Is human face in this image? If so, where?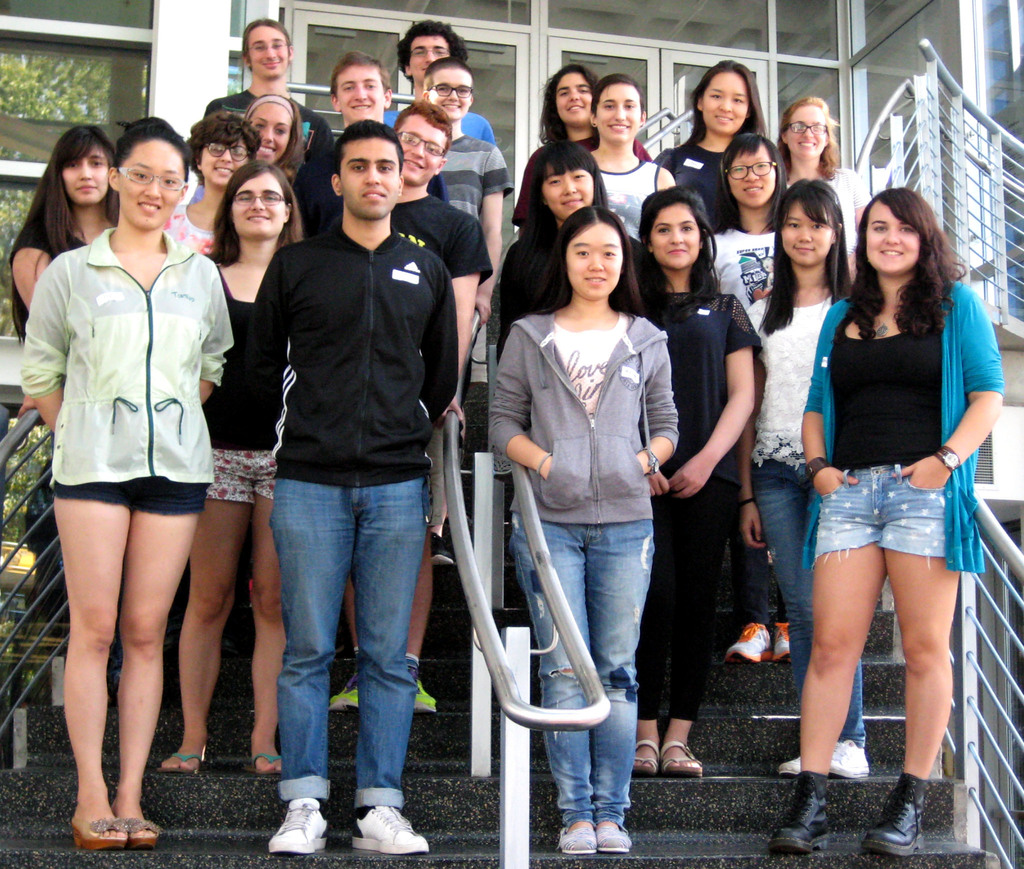
Yes, at select_region(406, 35, 445, 88).
